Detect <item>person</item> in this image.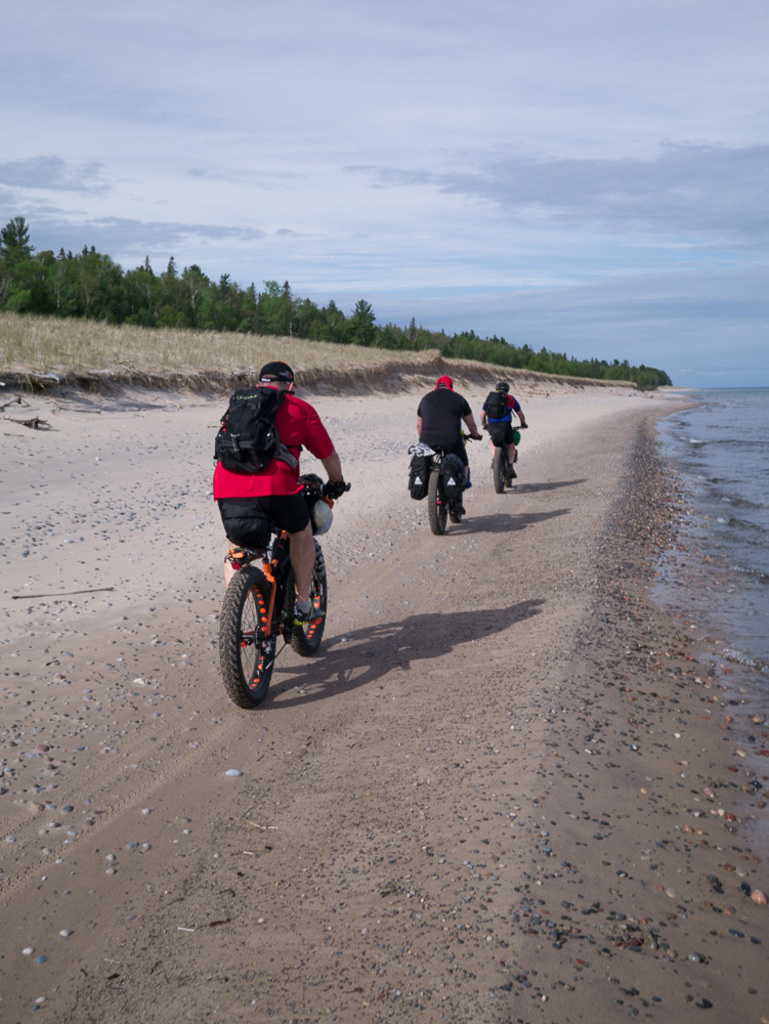
Detection: (490,380,525,490).
